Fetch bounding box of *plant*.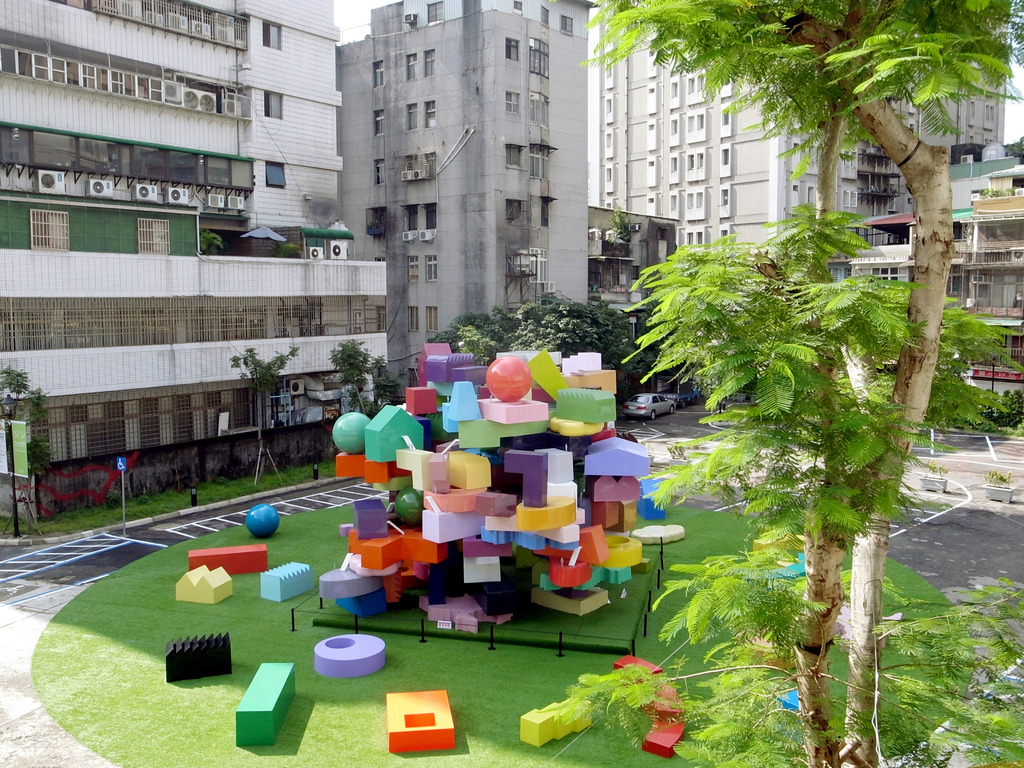
Bbox: l=918, t=458, r=956, b=479.
